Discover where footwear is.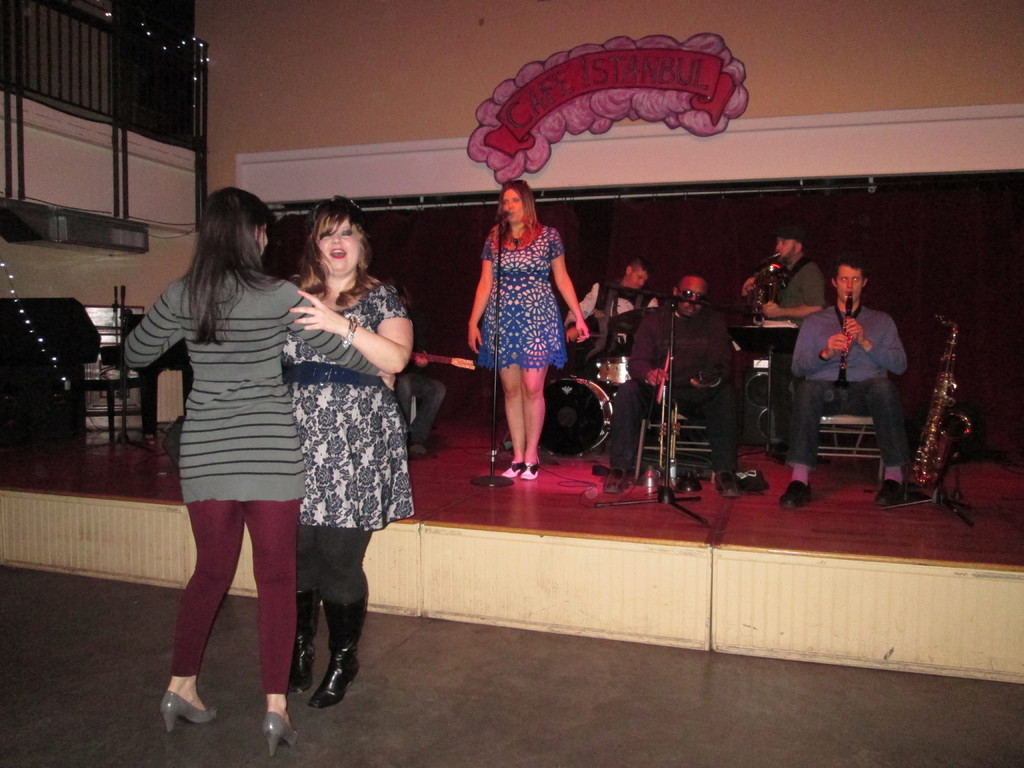
Discovered at x1=714, y1=468, x2=739, y2=498.
